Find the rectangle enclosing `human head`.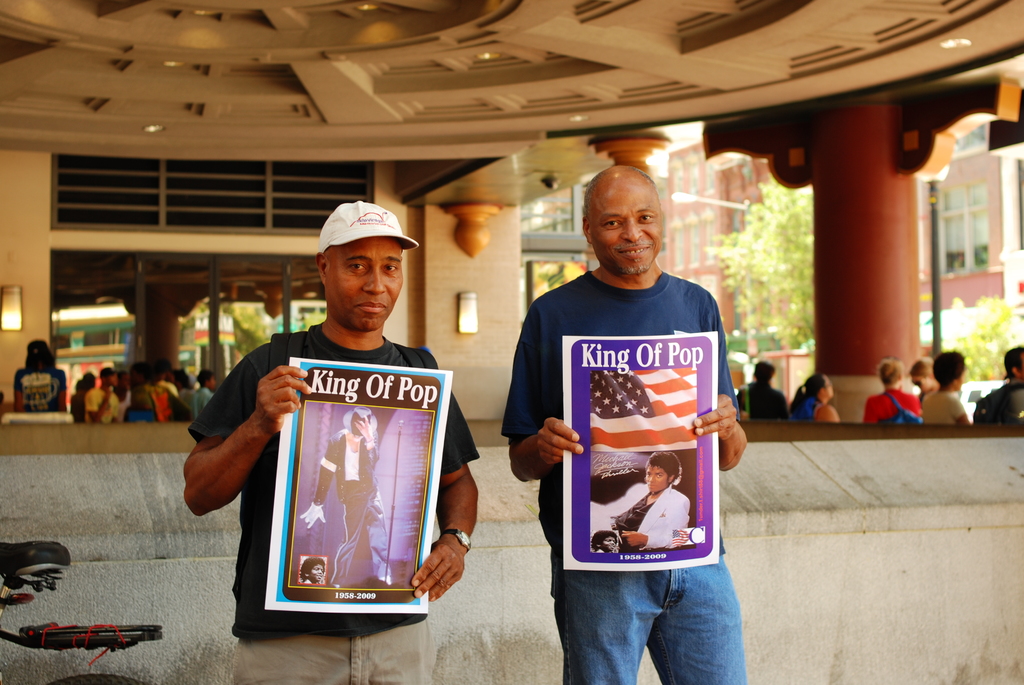
locate(576, 164, 681, 280).
